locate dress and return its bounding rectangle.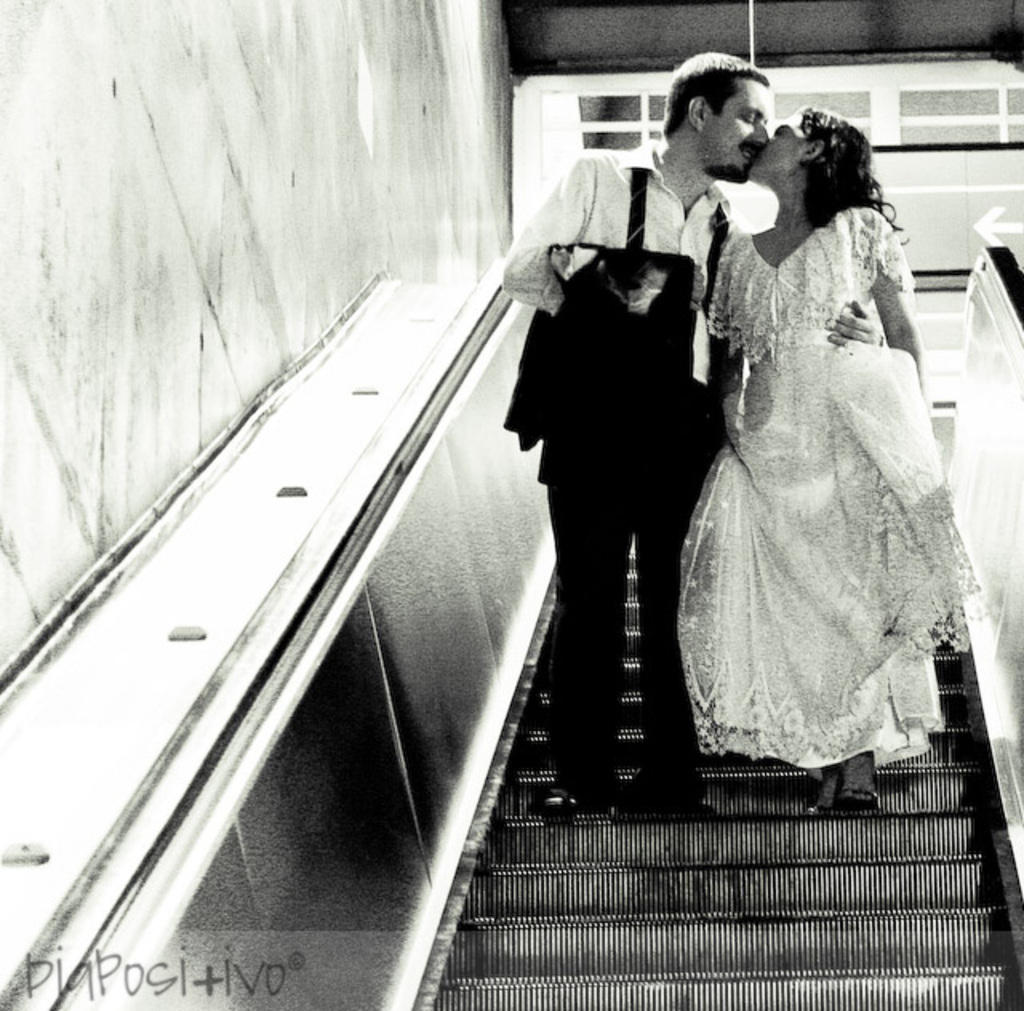
x1=672 y1=208 x2=982 y2=785.
